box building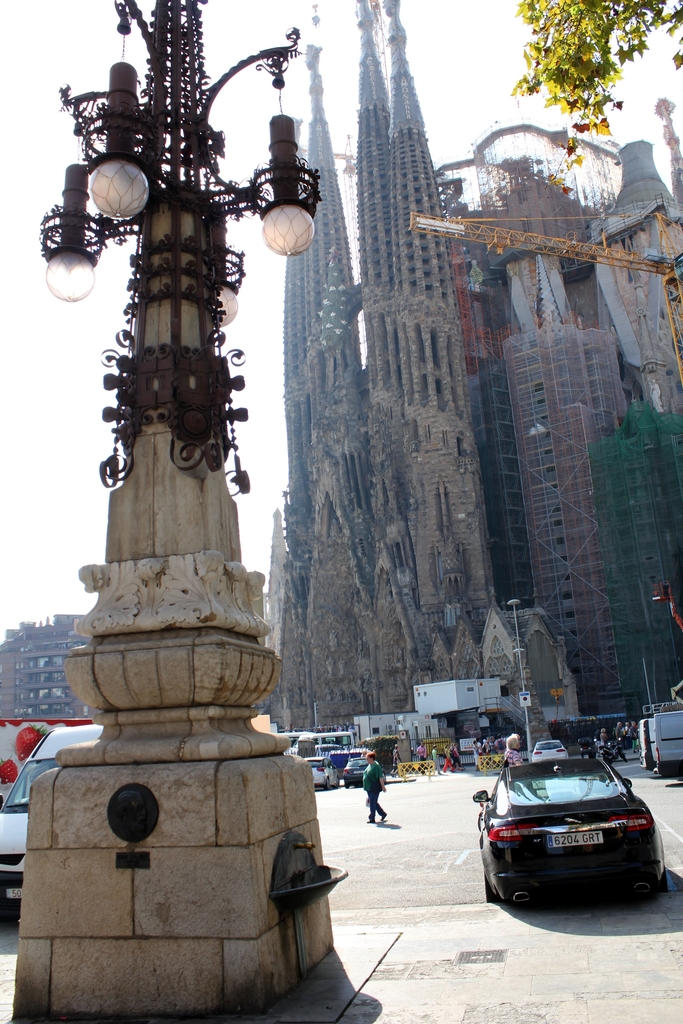
x1=586, y1=140, x2=682, y2=417
